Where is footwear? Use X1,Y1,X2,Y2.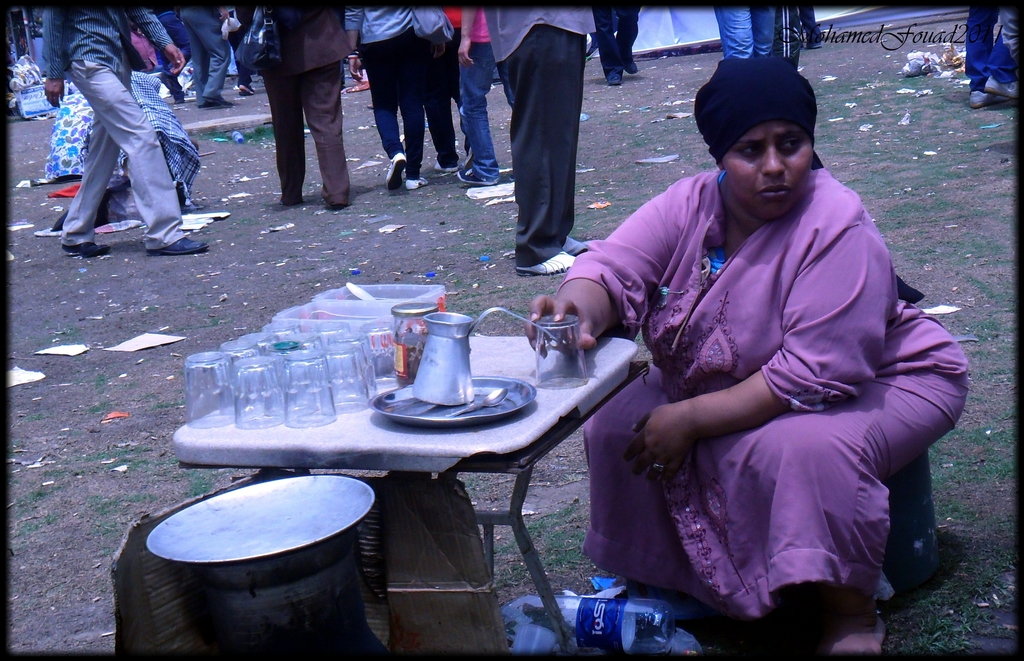
970,88,992,108.
